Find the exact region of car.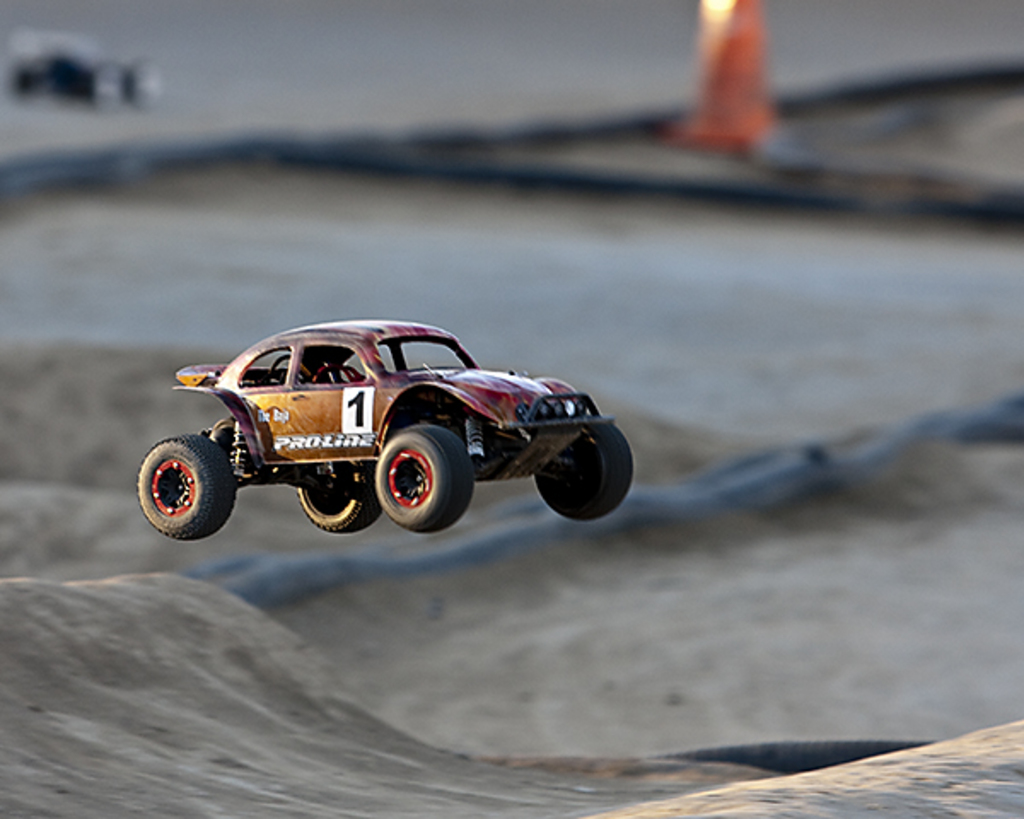
Exact region: locate(143, 302, 631, 555).
